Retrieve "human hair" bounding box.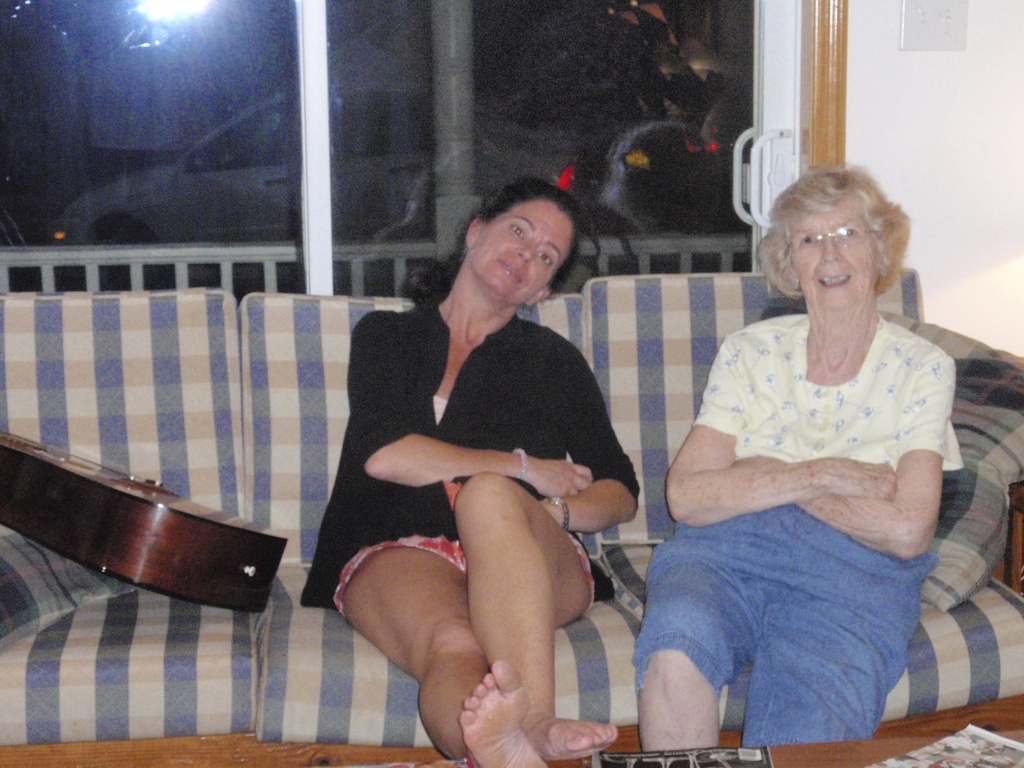
Bounding box: Rect(399, 168, 588, 298).
